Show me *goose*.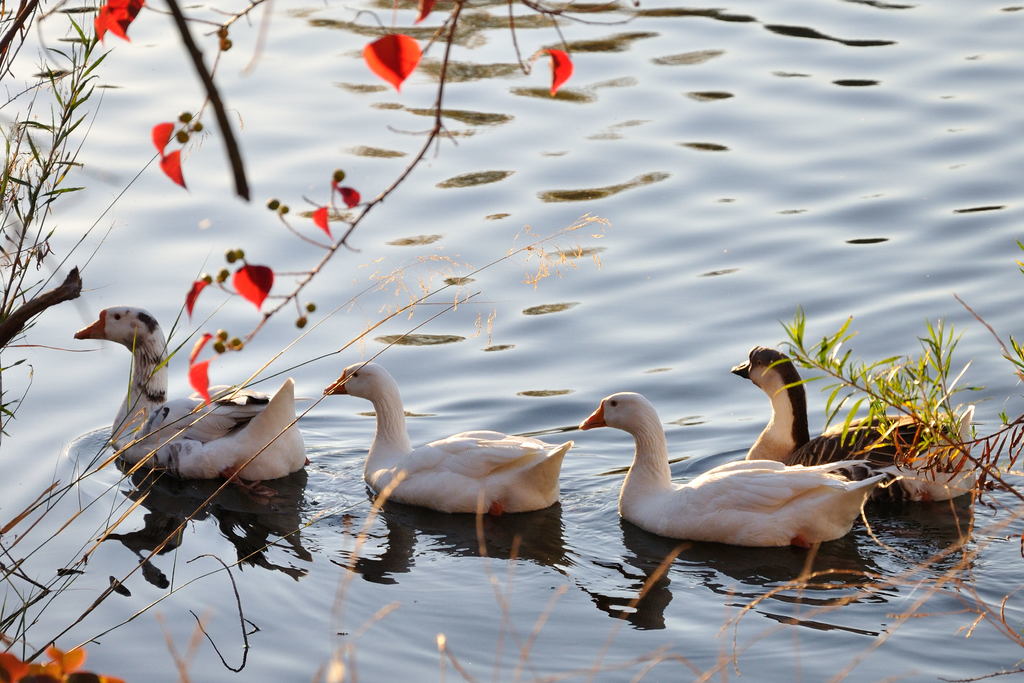
*goose* is here: [left=325, top=365, right=570, bottom=514].
